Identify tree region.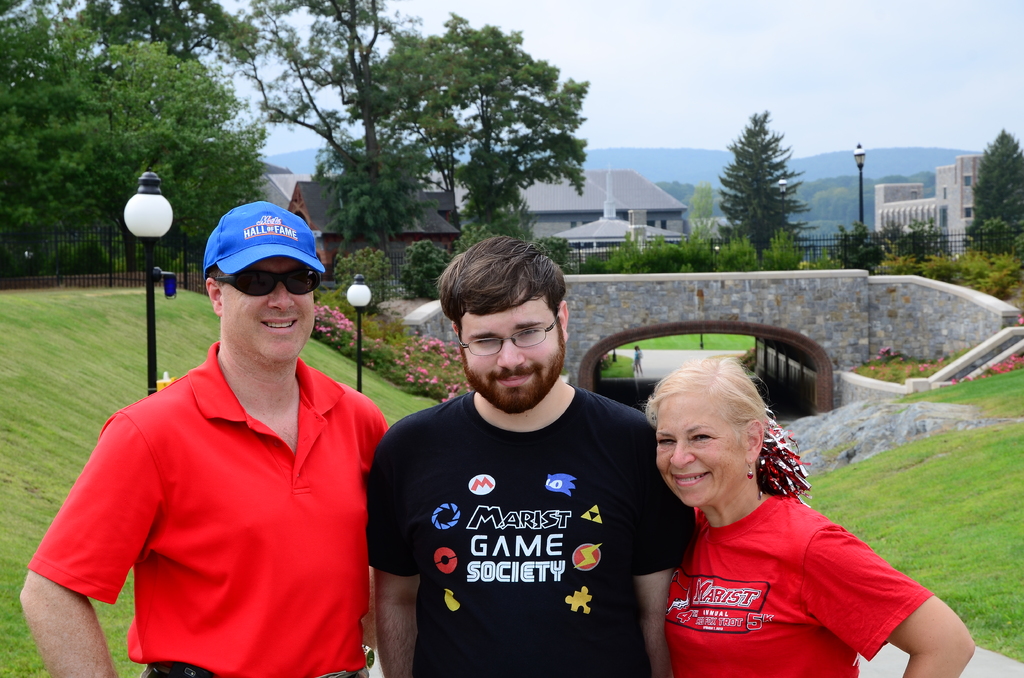
Region: [300, 131, 433, 265].
